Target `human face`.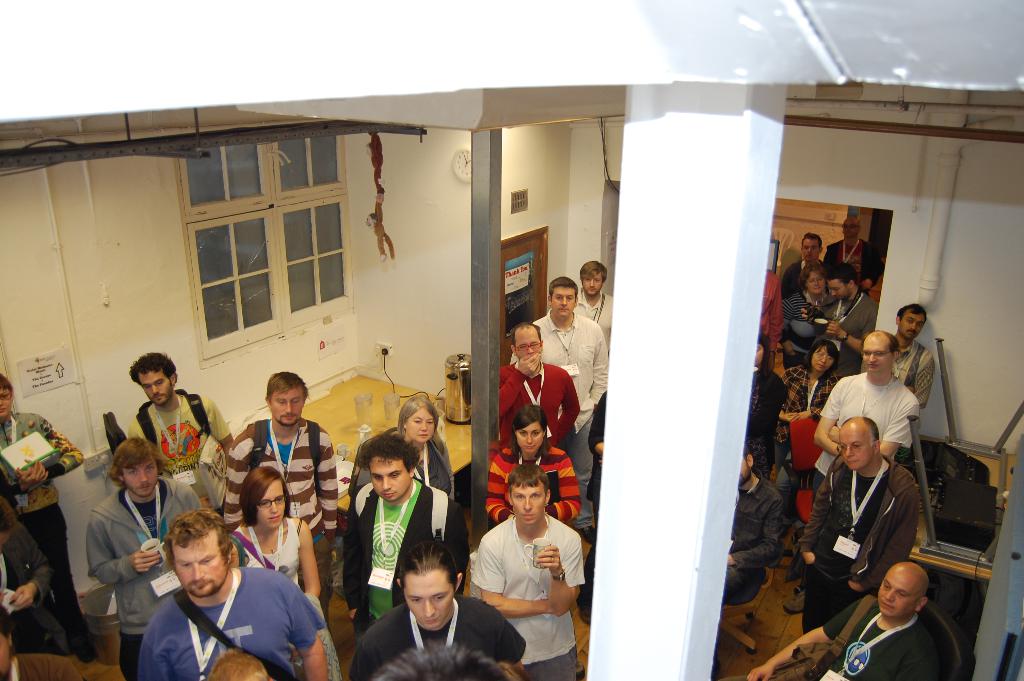
Target region: left=516, top=329, right=543, bottom=356.
